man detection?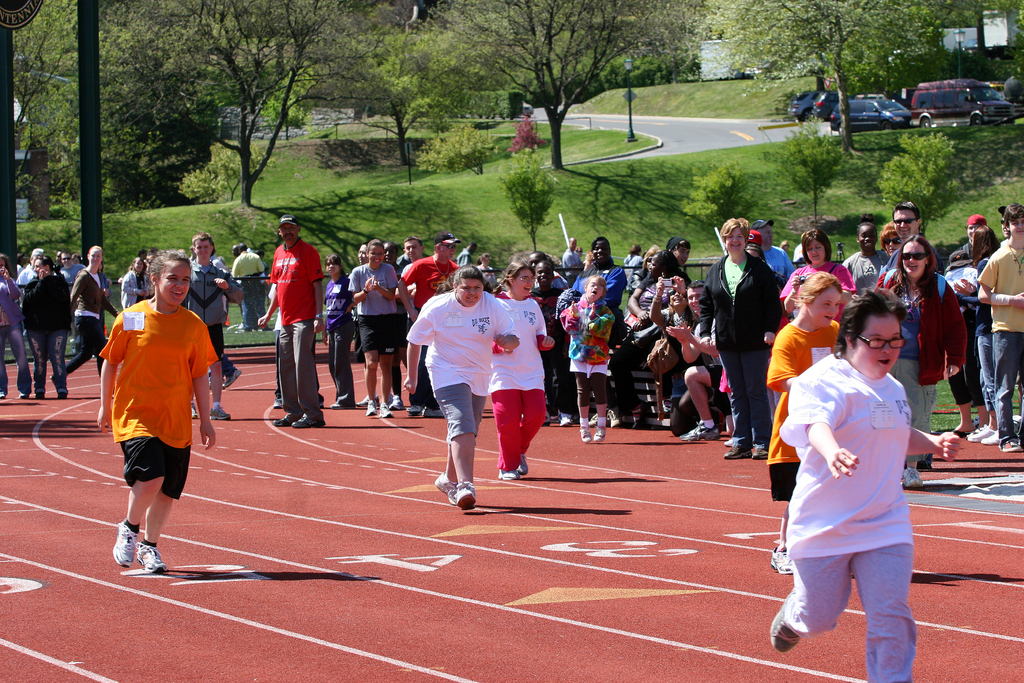
bbox(144, 240, 166, 295)
